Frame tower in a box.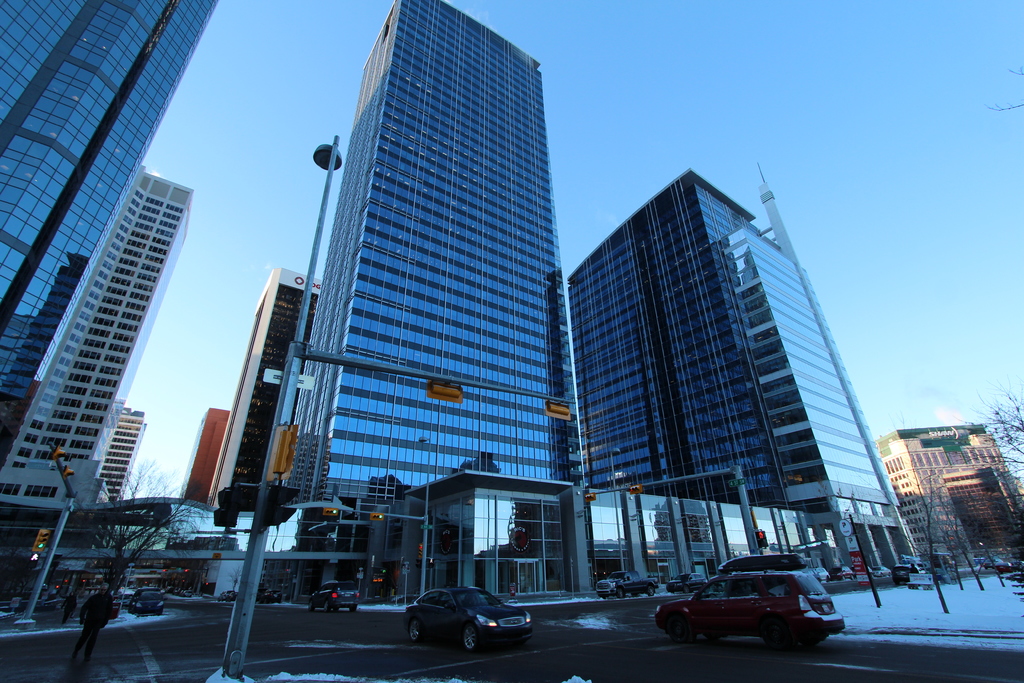
left=260, top=0, right=590, bottom=602.
